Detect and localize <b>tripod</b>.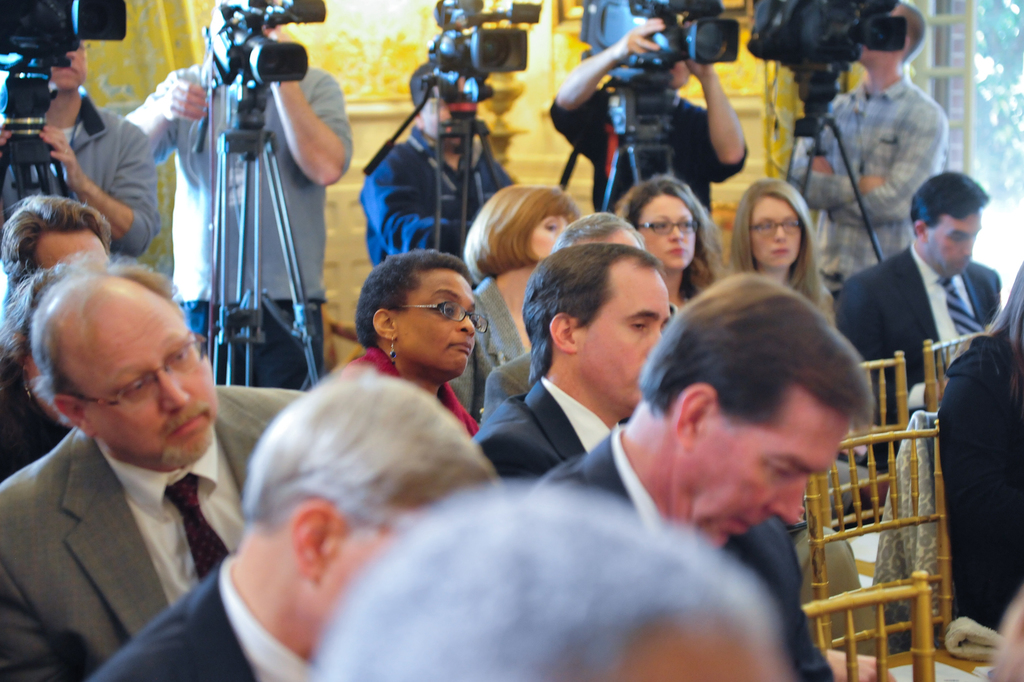
Localized at x1=426, y1=79, x2=509, y2=262.
